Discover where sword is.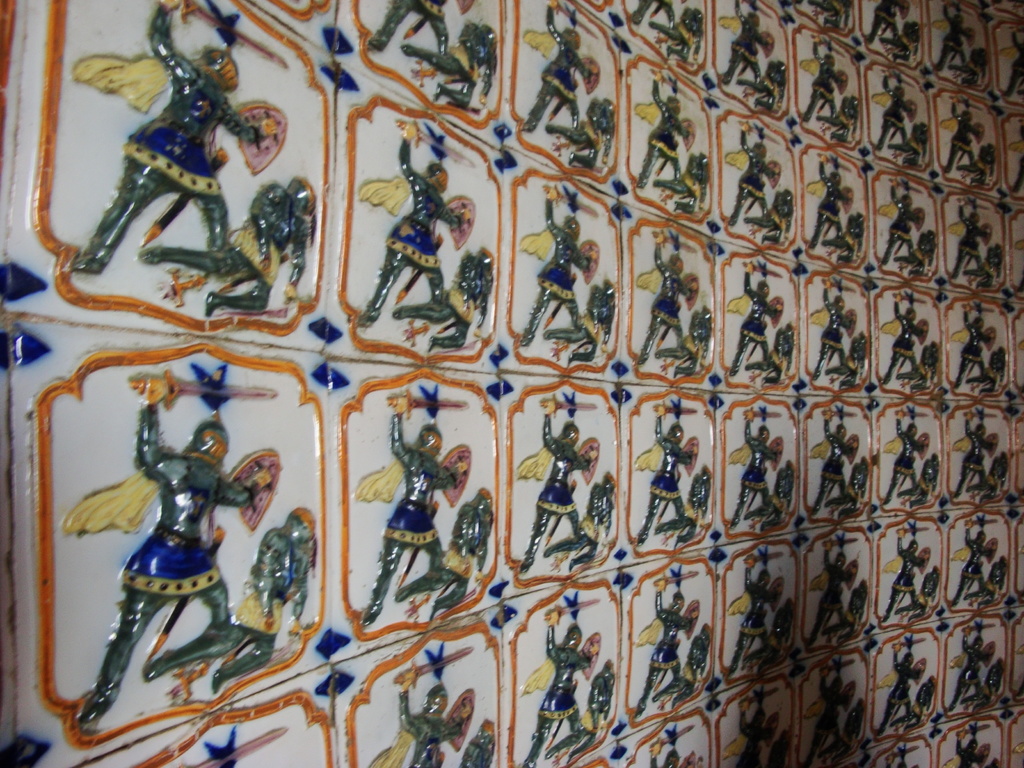
Discovered at select_region(822, 278, 856, 292).
